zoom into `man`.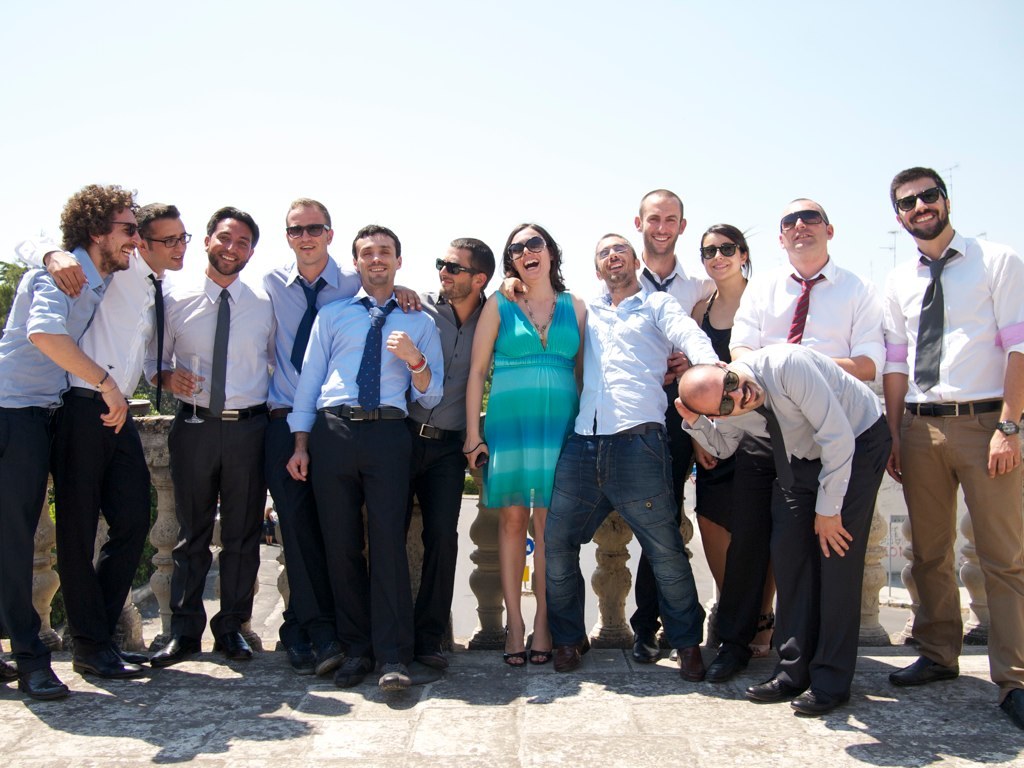
Zoom target: left=288, top=225, right=433, bottom=700.
